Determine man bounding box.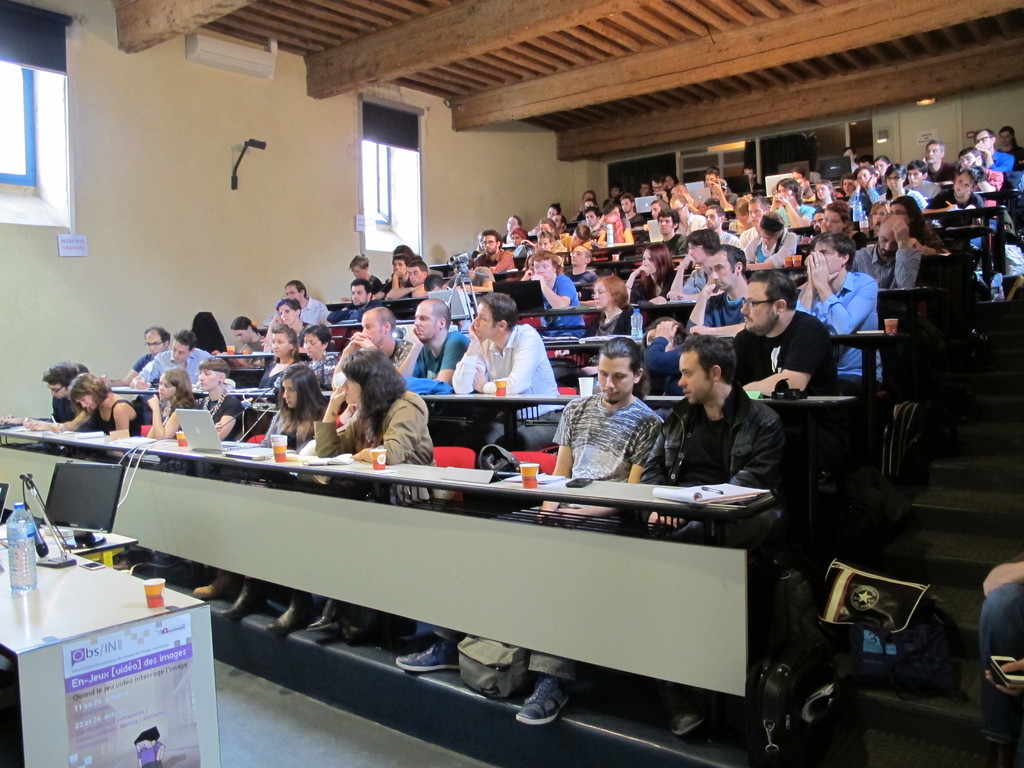
Determined: (x1=329, y1=307, x2=415, y2=390).
